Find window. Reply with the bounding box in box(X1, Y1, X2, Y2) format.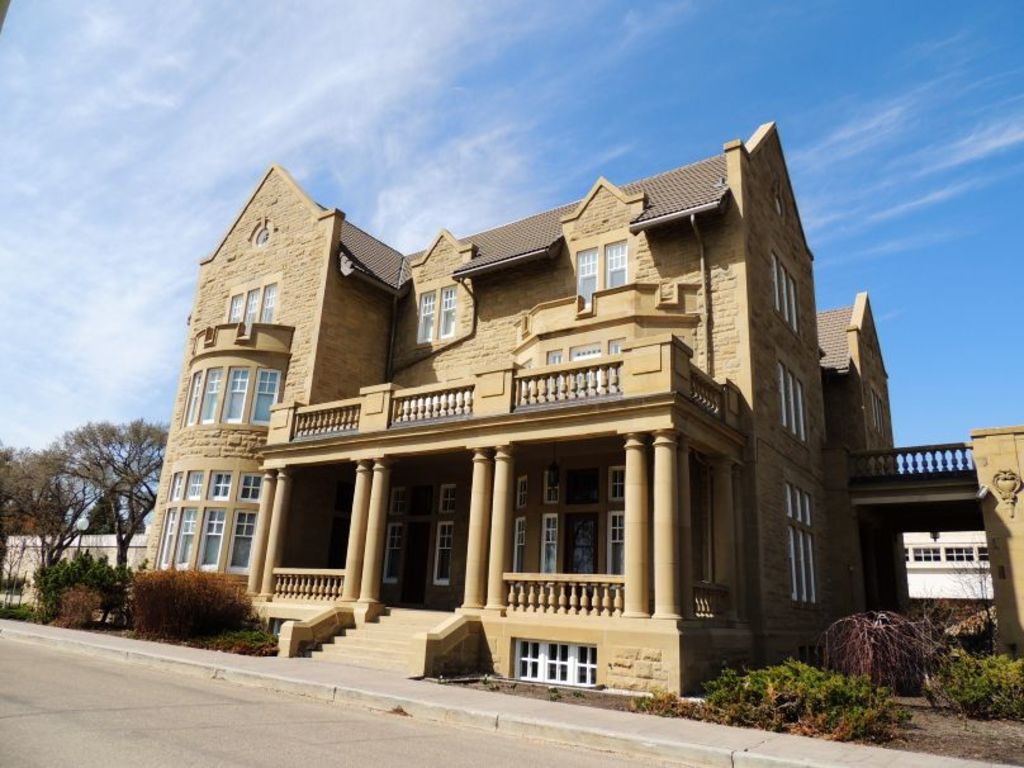
box(180, 473, 205, 504).
